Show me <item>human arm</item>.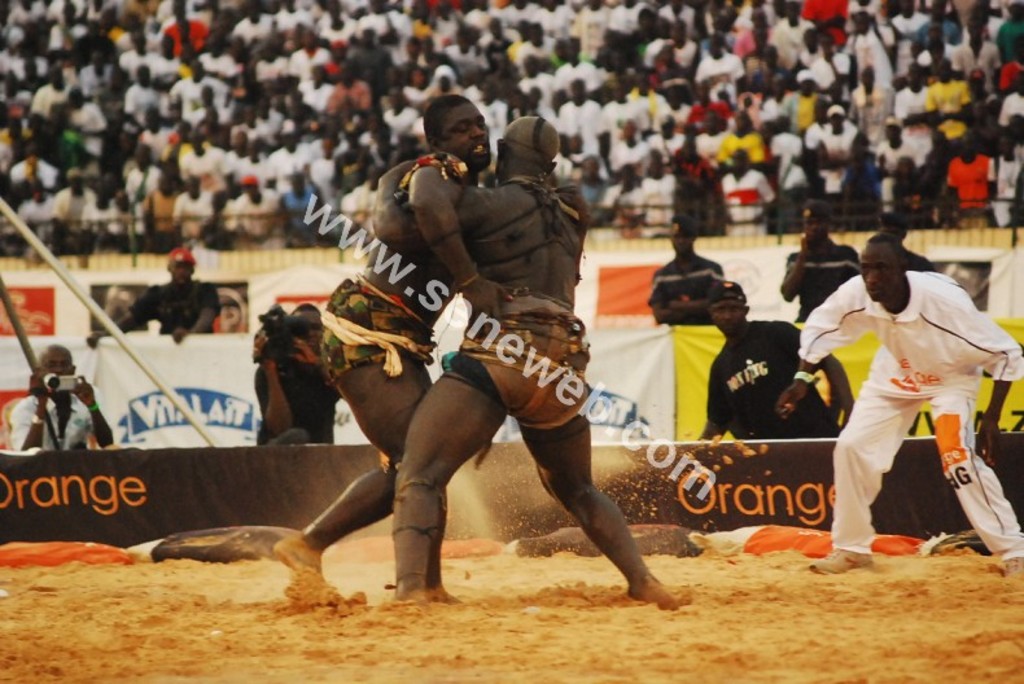
<item>human arm</item> is here: bbox=[668, 267, 736, 321].
